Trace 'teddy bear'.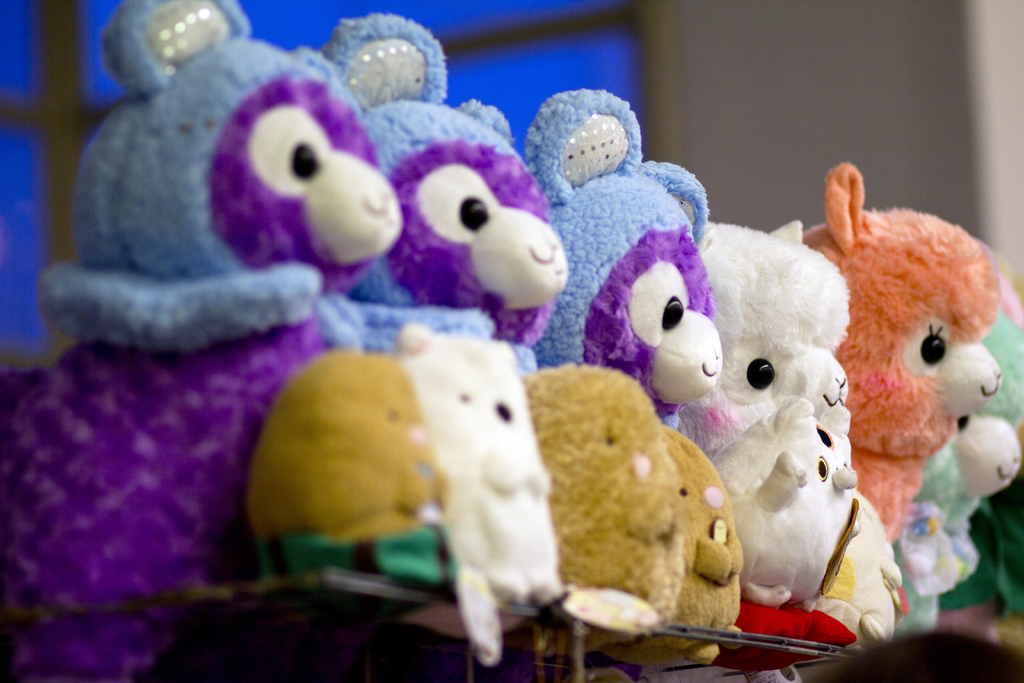
Traced to [528, 72, 728, 429].
